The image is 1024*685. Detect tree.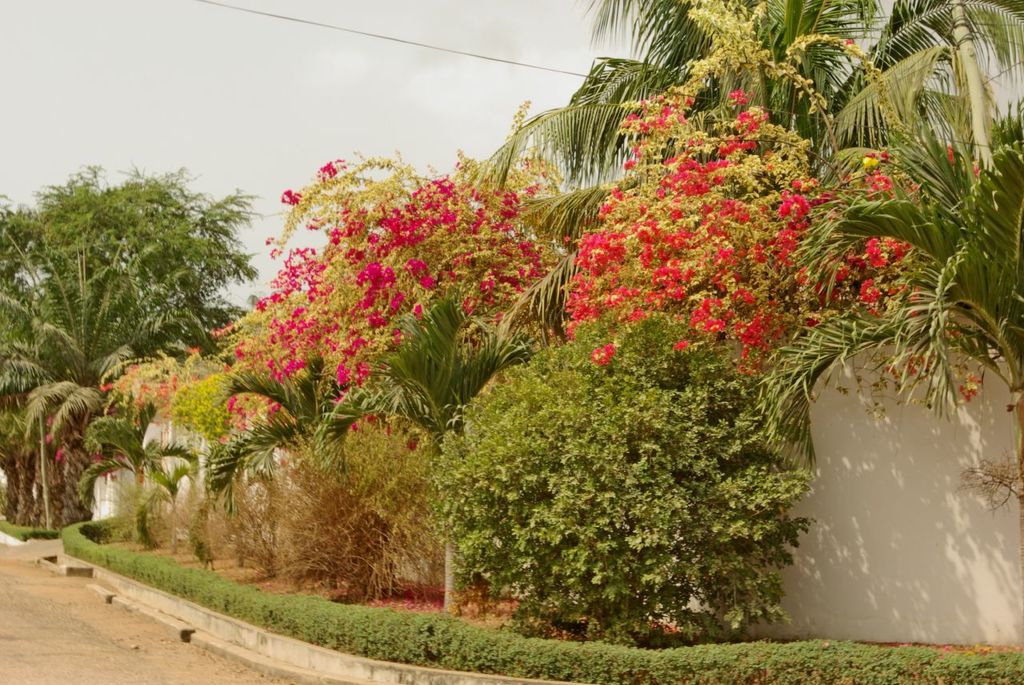
Detection: x1=299, y1=289, x2=530, y2=606.
